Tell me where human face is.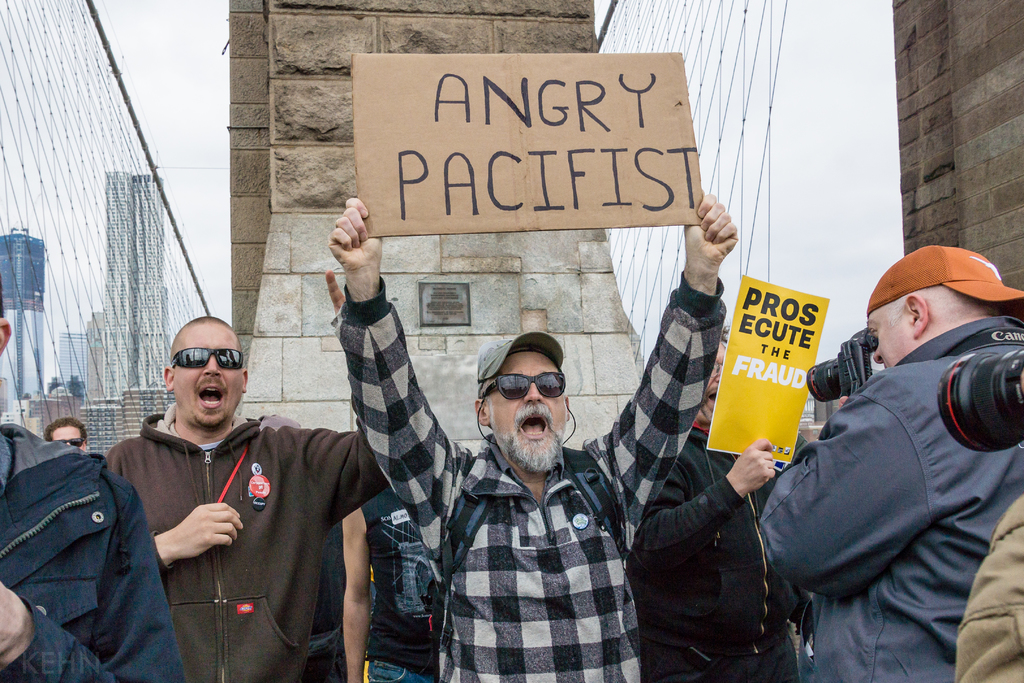
human face is at <region>870, 304, 912, 368</region>.
